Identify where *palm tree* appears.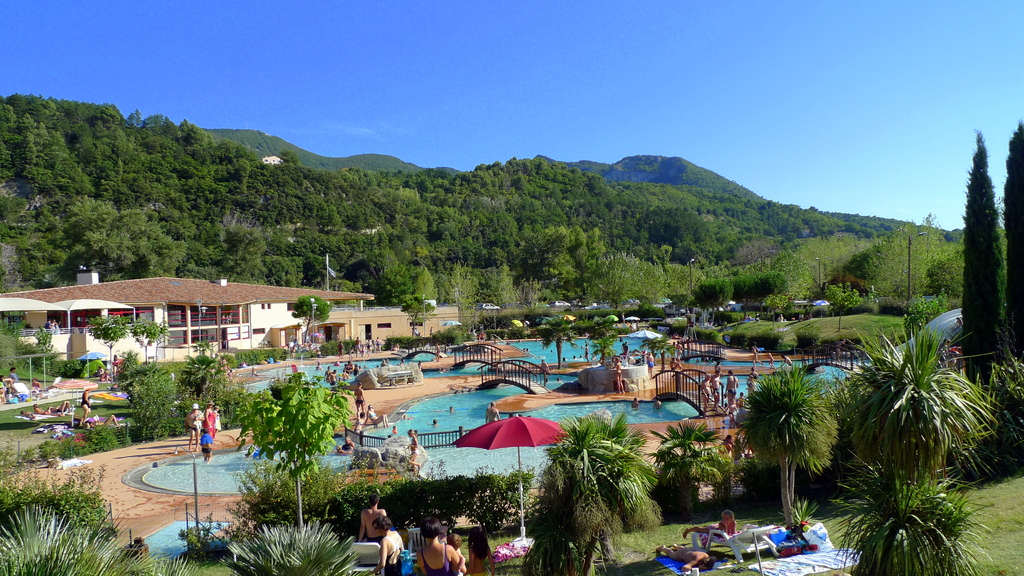
Appears at 0 486 127 575.
